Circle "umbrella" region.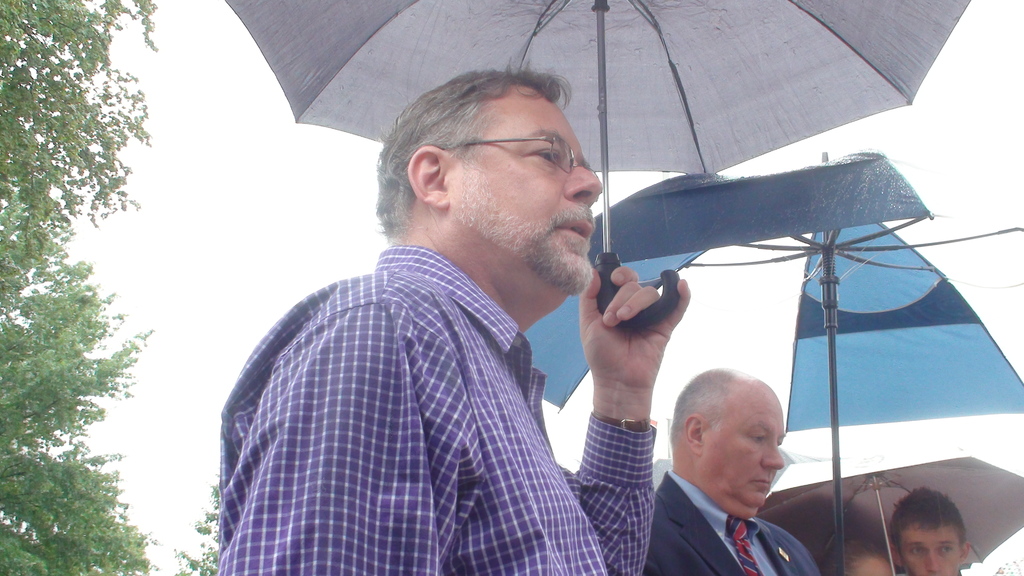
Region: 222 0 977 330.
